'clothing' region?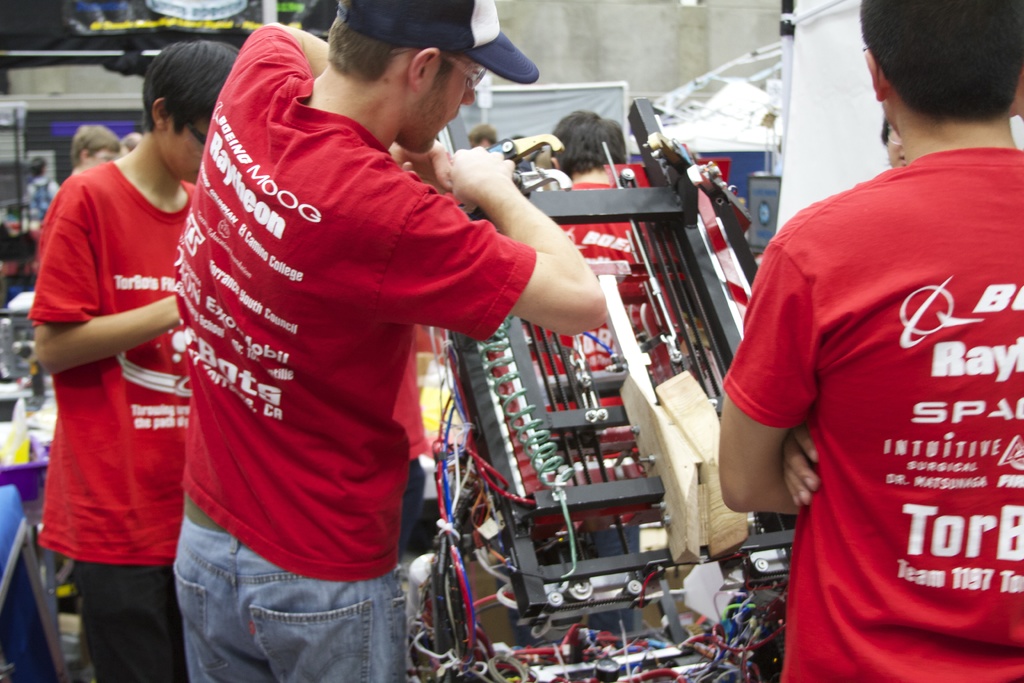
BBox(741, 122, 1009, 650)
